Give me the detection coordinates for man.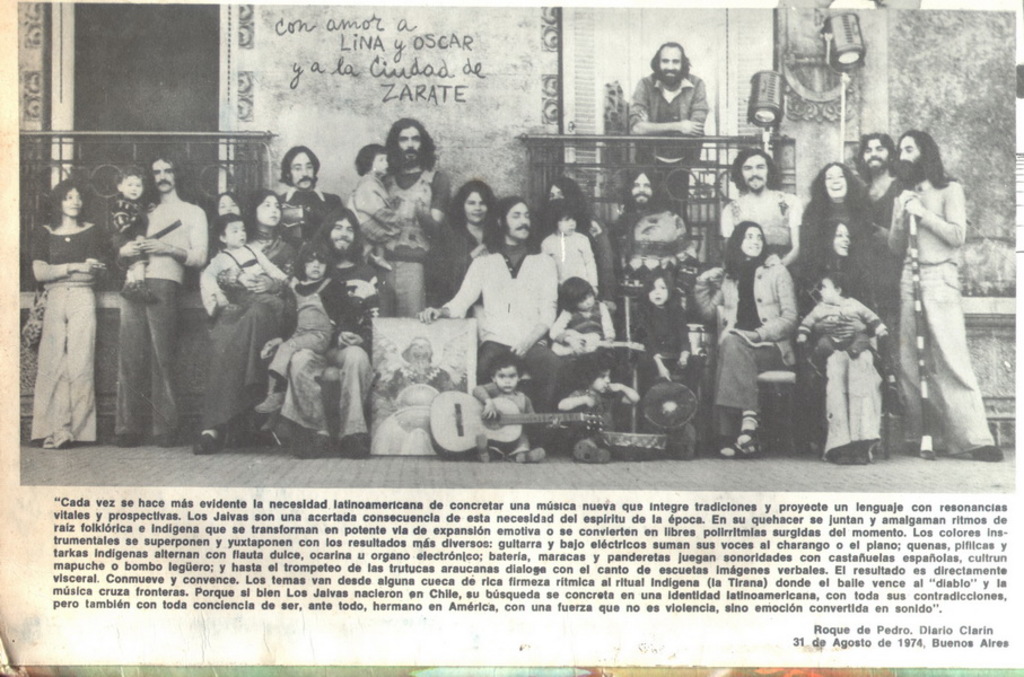
419,200,561,455.
